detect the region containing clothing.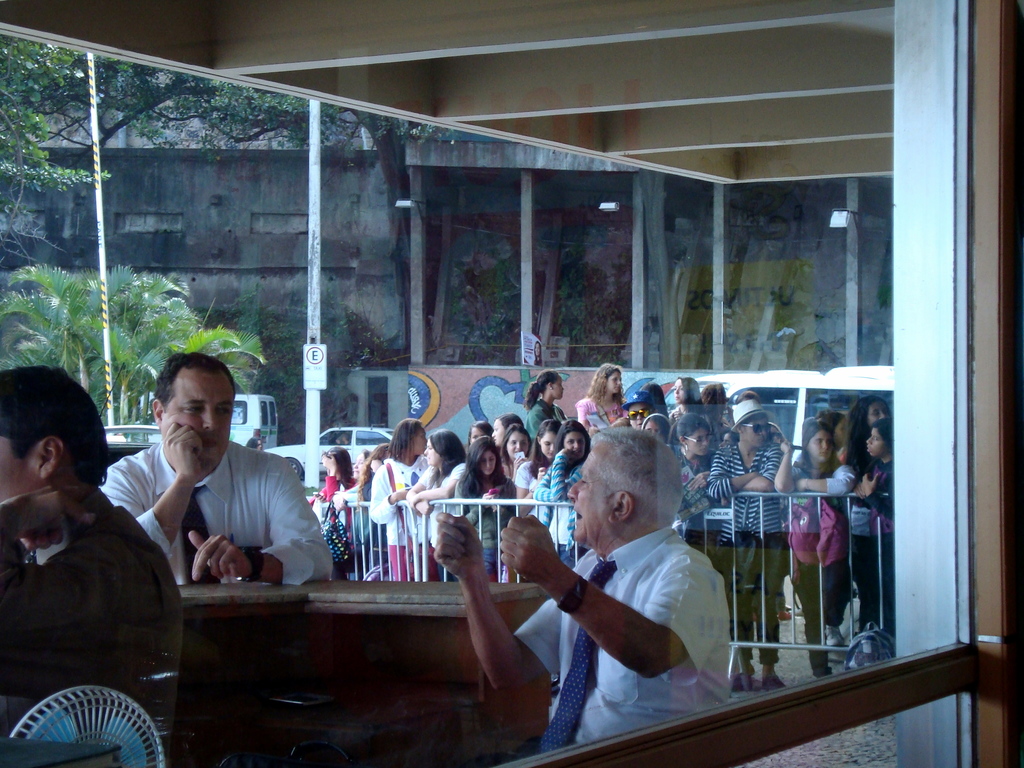
<box>108,437,342,589</box>.
